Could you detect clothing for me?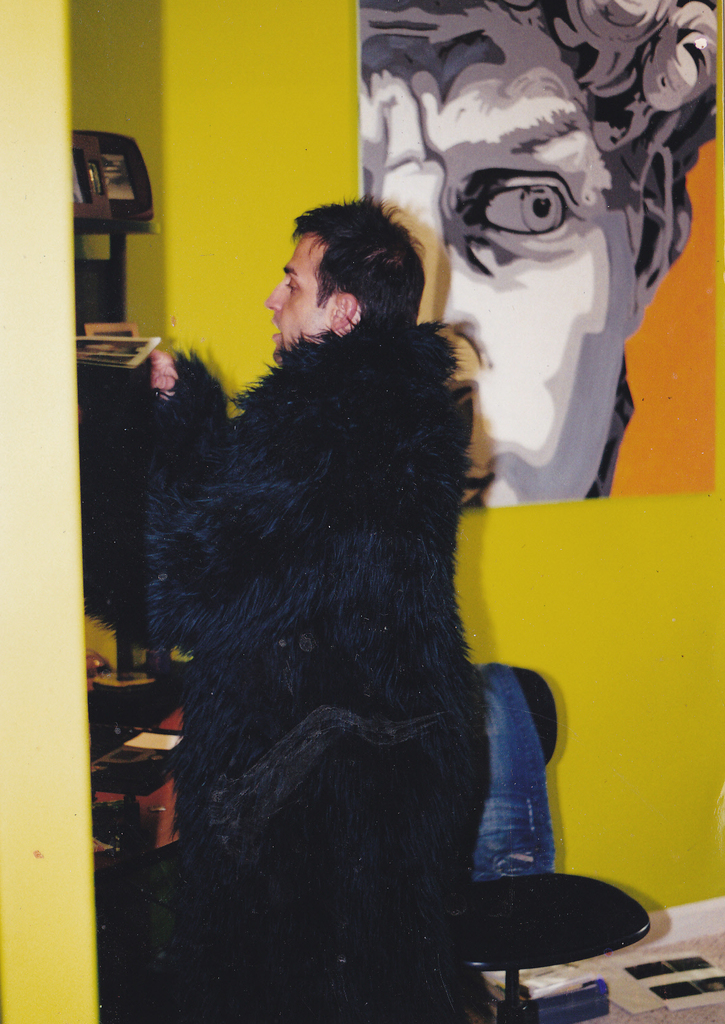
Detection result: 122:316:507:1023.
